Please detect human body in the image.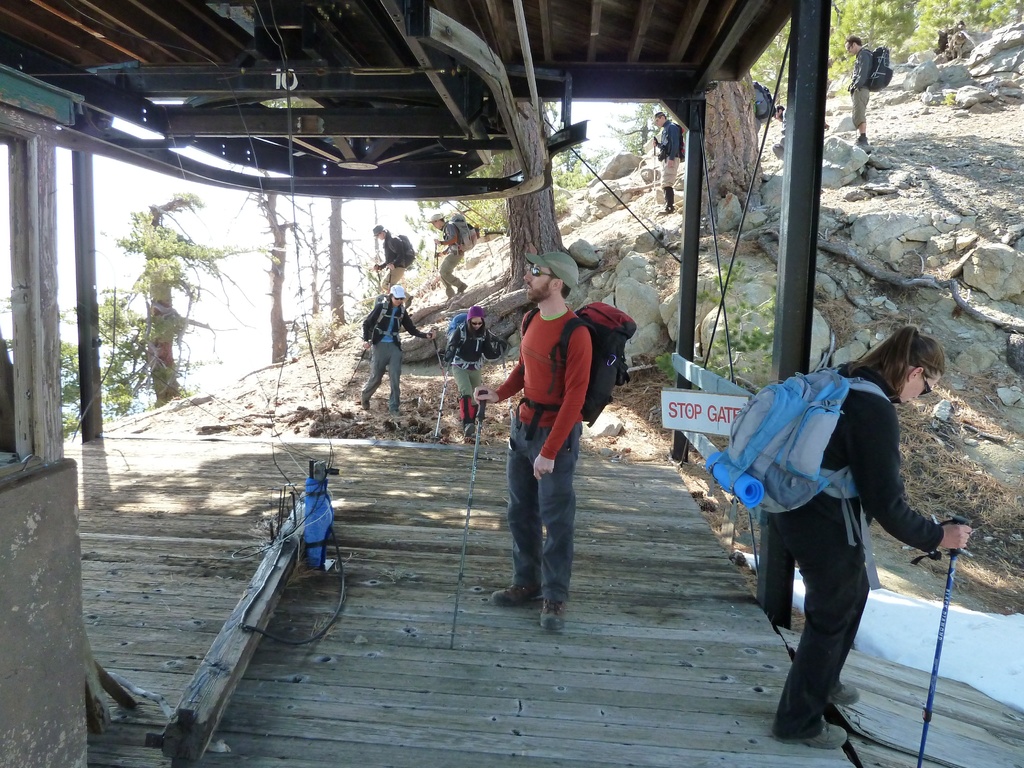
x1=767 y1=320 x2=970 y2=748.
